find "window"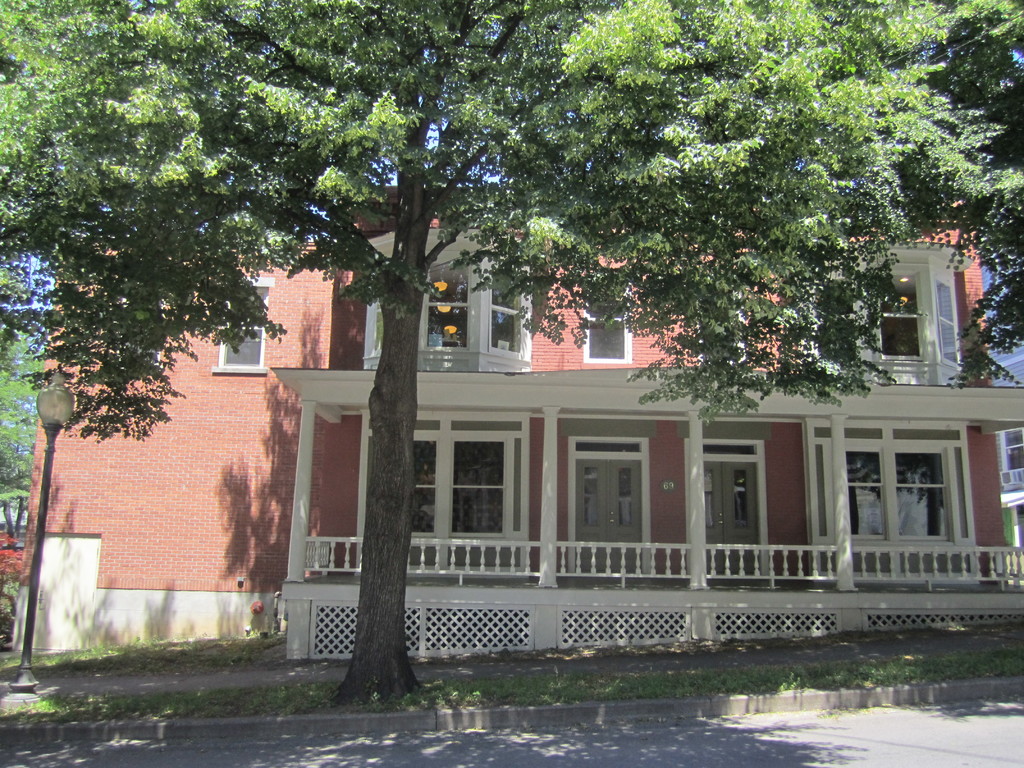
l=205, t=270, r=265, b=379
